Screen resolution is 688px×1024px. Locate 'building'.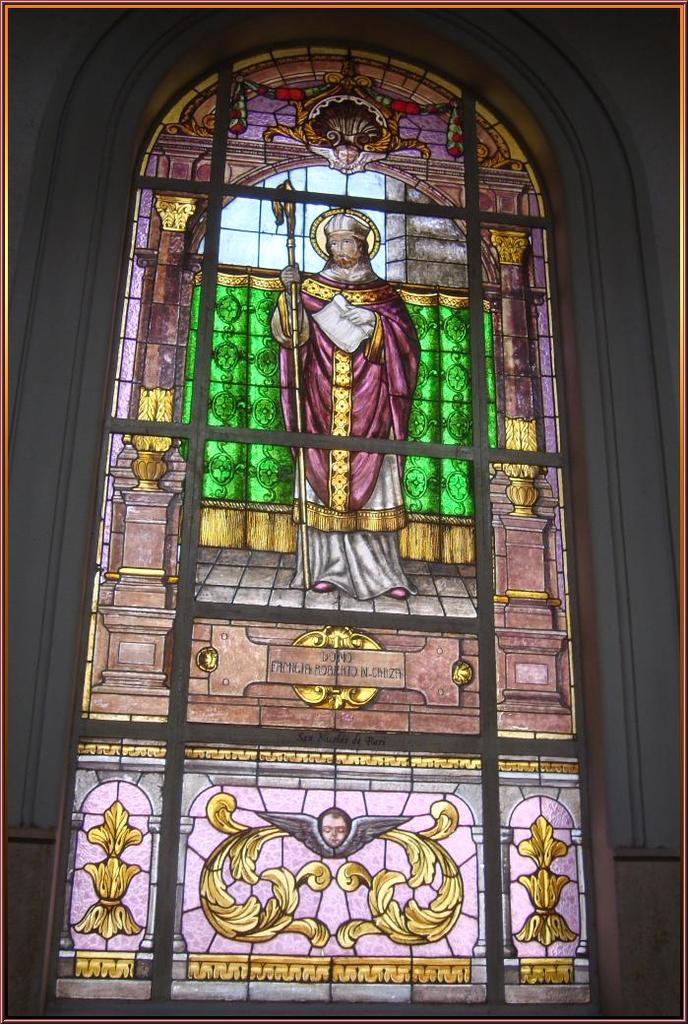
(left=0, top=0, right=687, bottom=1023).
